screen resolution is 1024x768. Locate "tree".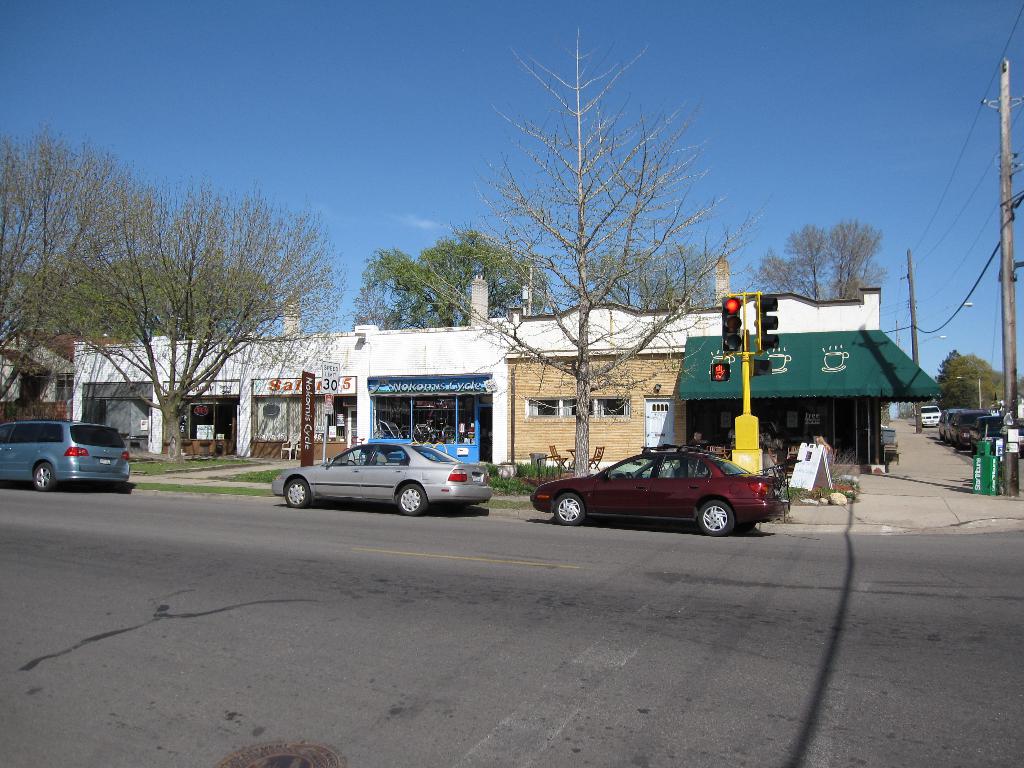
567 254 718 309.
